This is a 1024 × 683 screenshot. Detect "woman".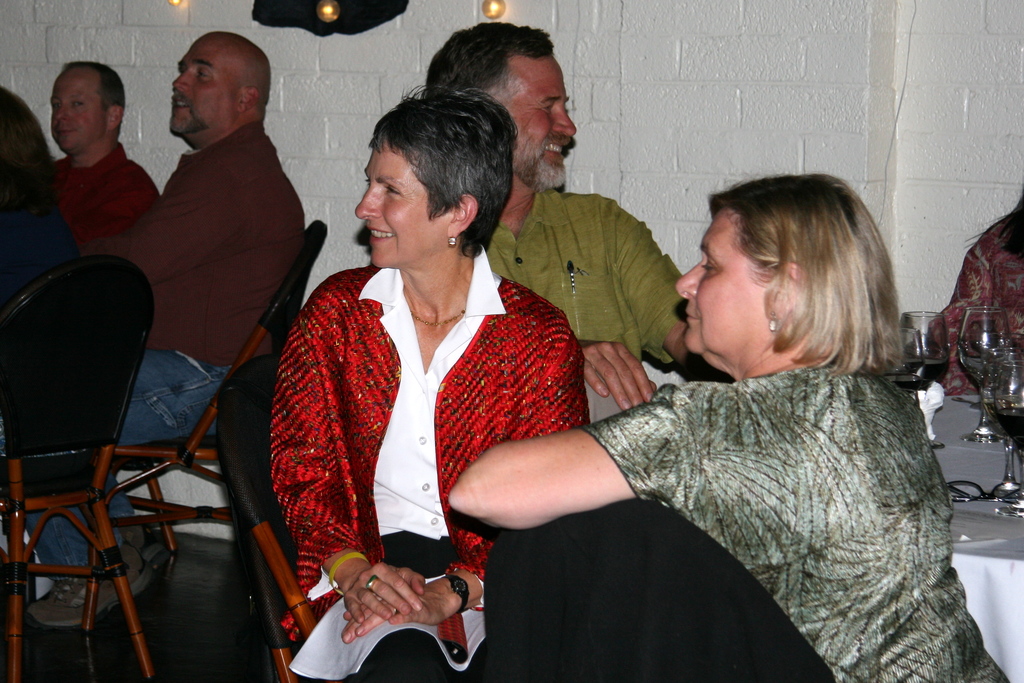
bbox=(0, 83, 104, 497).
